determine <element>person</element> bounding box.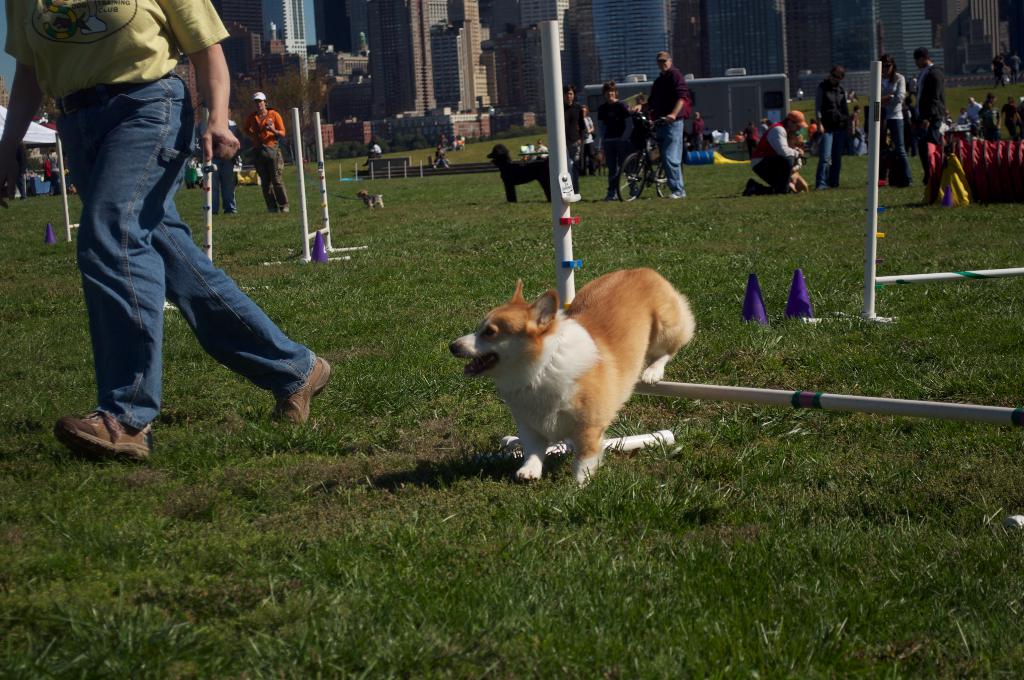
Determined: region(649, 50, 690, 202).
